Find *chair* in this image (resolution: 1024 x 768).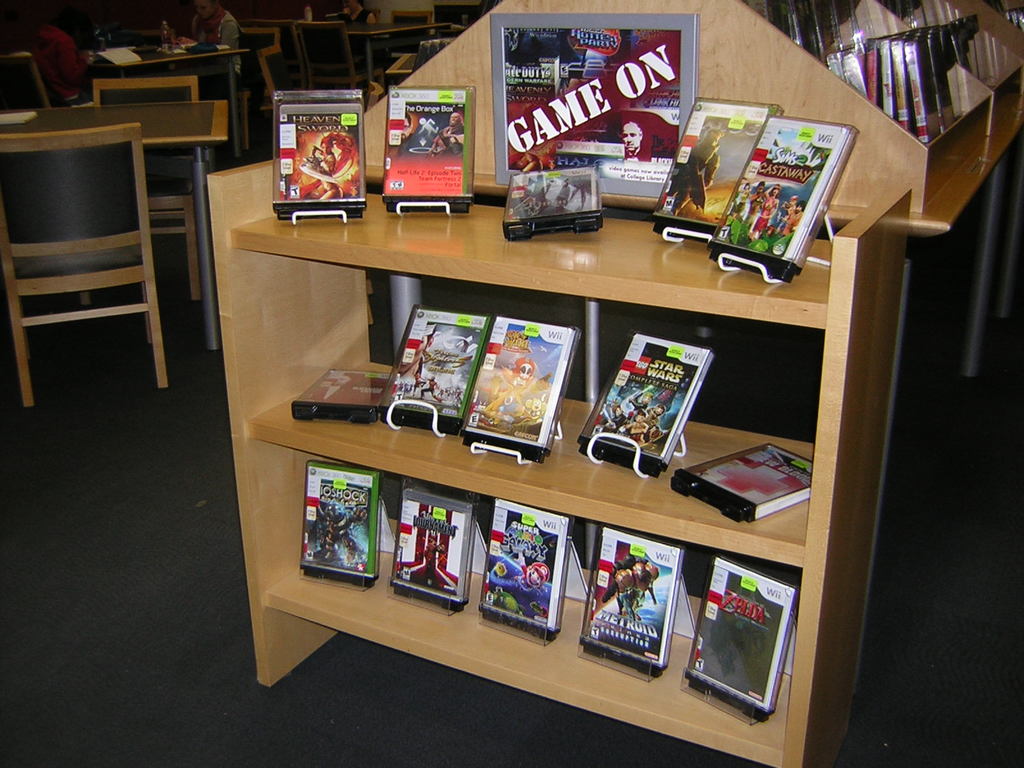
bbox(214, 24, 284, 147).
